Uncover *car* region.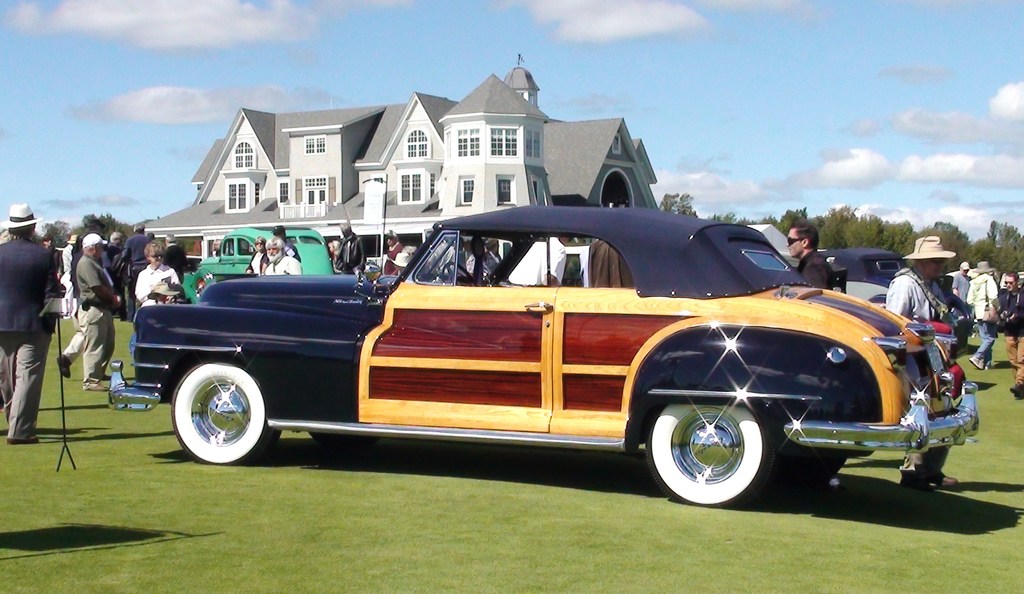
Uncovered: [x1=127, y1=197, x2=955, y2=506].
